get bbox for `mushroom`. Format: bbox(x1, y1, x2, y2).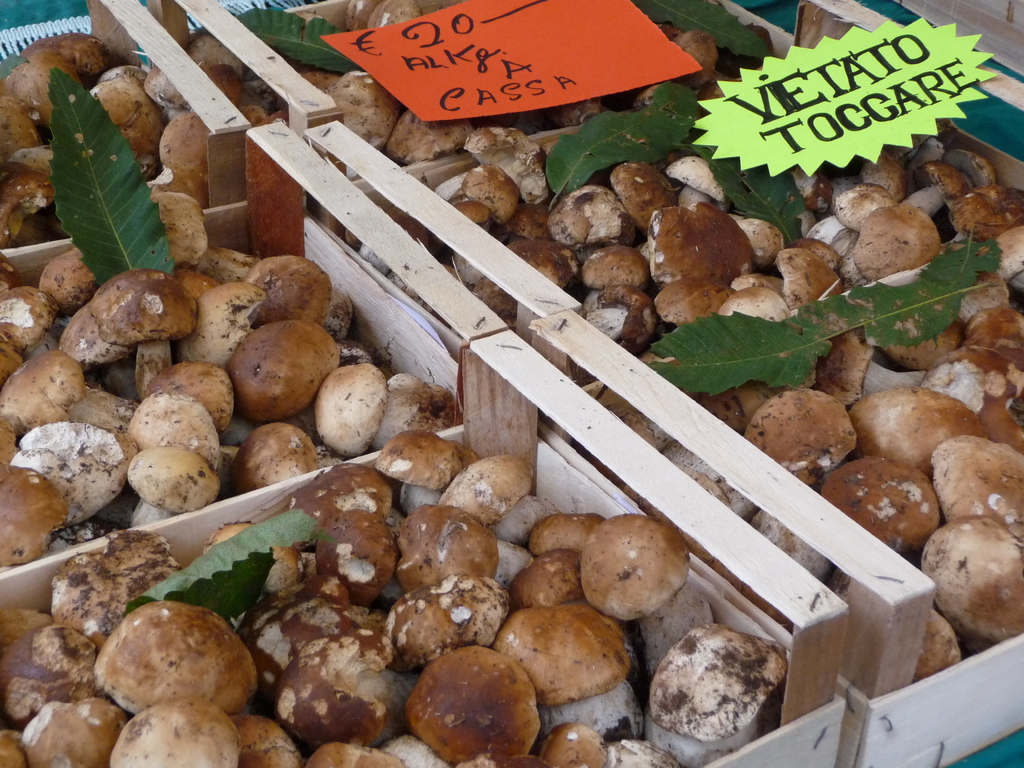
bbox(580, 531, 696, 636).
